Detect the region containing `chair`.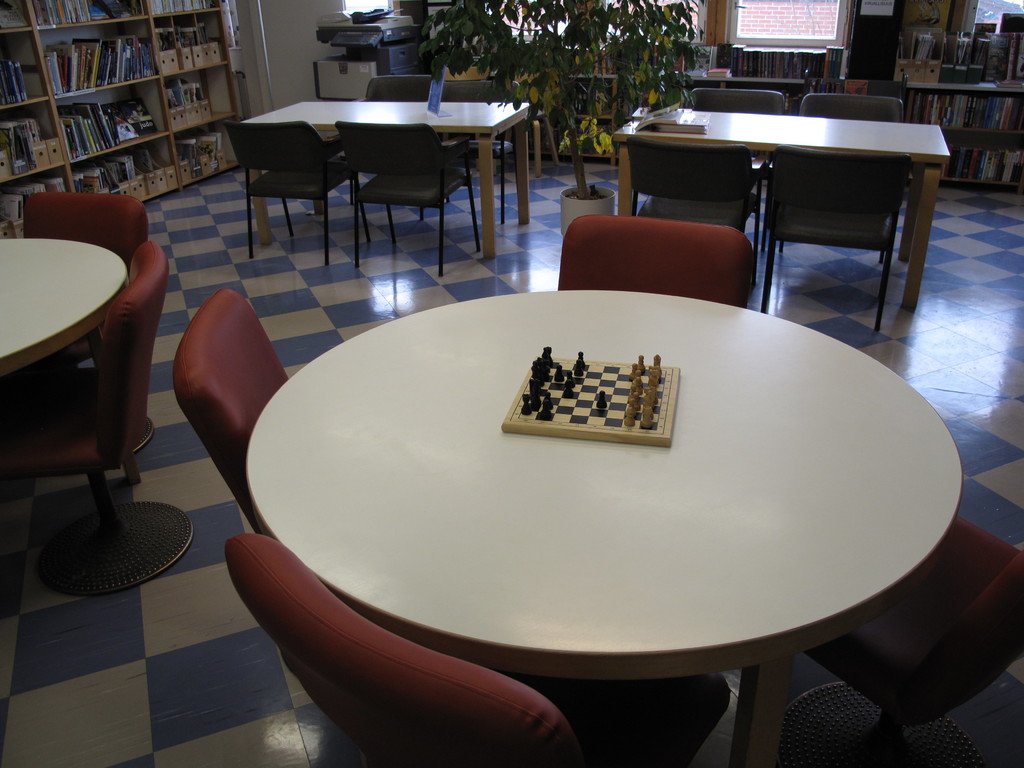
box=[0, 241, 170, 589].
